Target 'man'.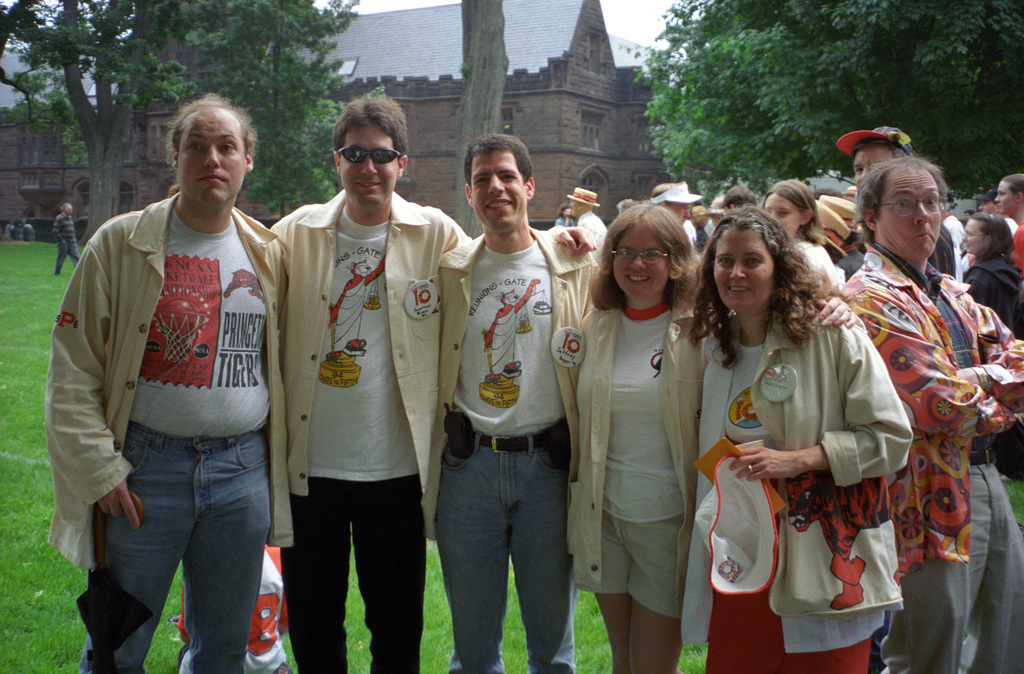
Target region: detection(436, 132, 601, 673).
